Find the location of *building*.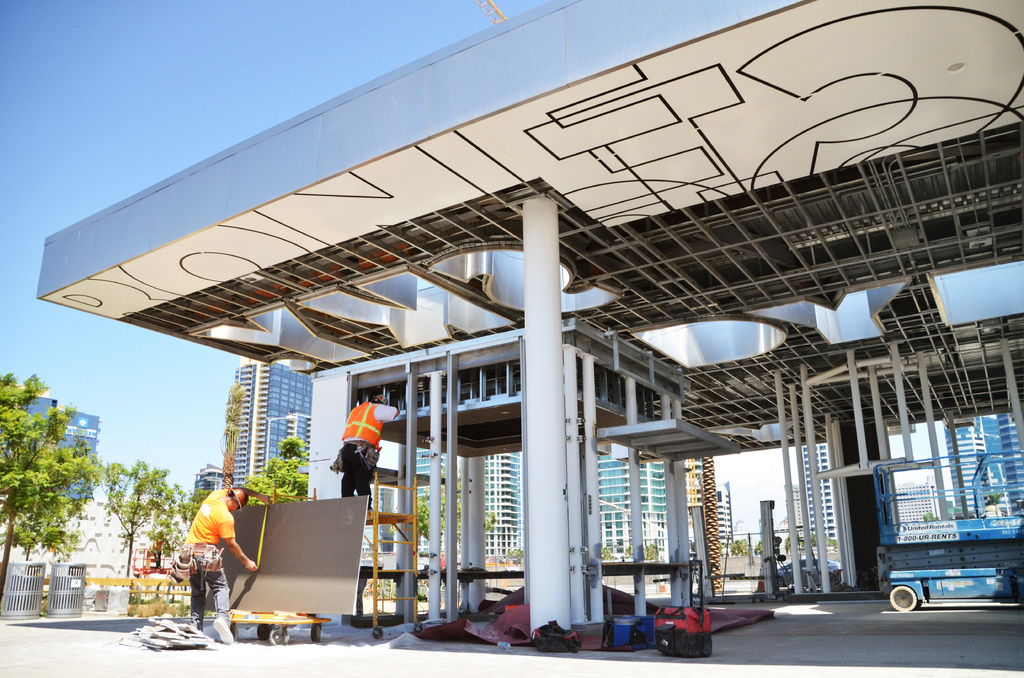
Location: locate(193, 462, 224, 492).
